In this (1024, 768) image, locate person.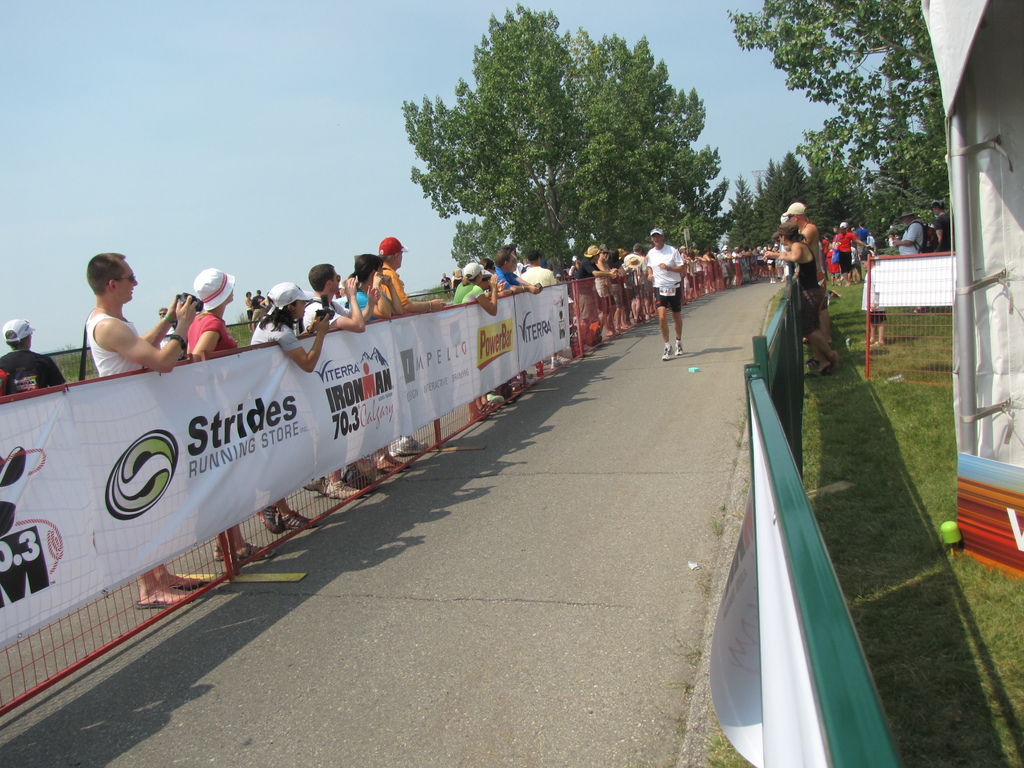
Bounding box: {"left": 383, "top": 232, "right": 452, "bottom": 461}.
